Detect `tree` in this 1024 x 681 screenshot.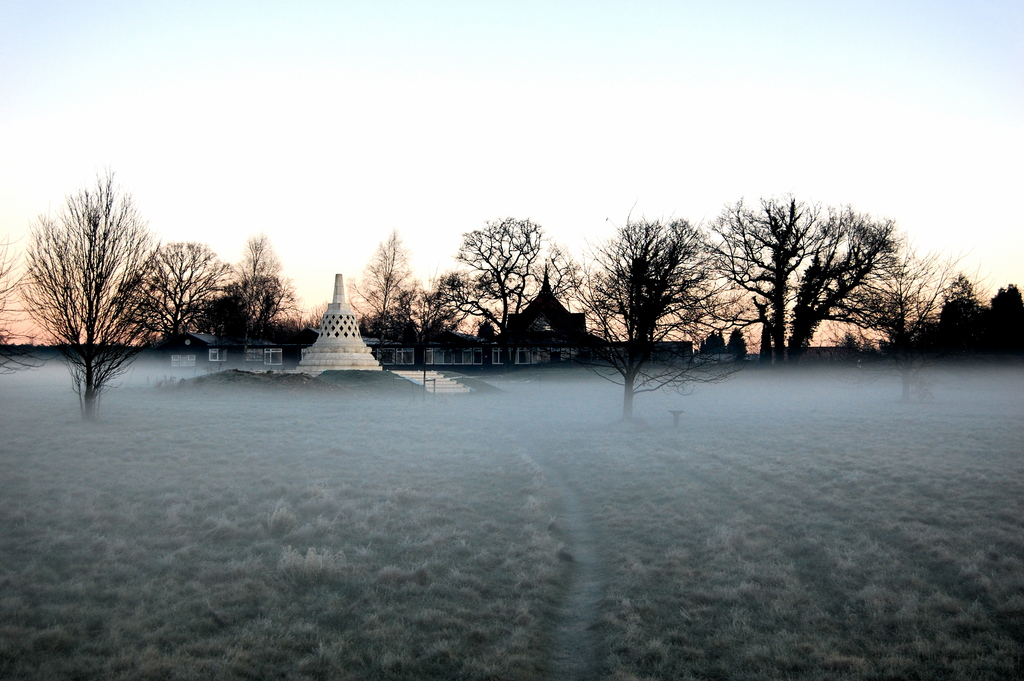
Detection: left=440, top=208, right=583, bottom=345.
